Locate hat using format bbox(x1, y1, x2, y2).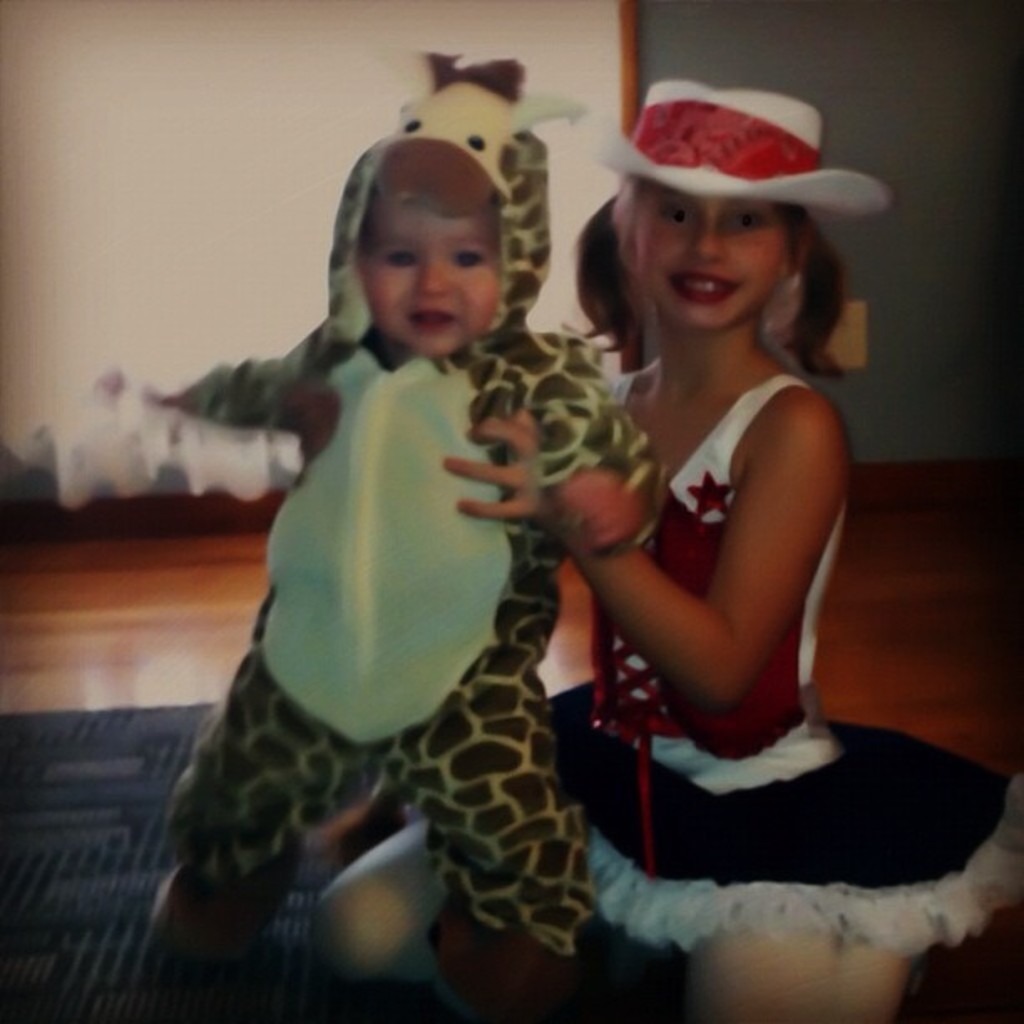
bbox(587, 77, 893, 224).
